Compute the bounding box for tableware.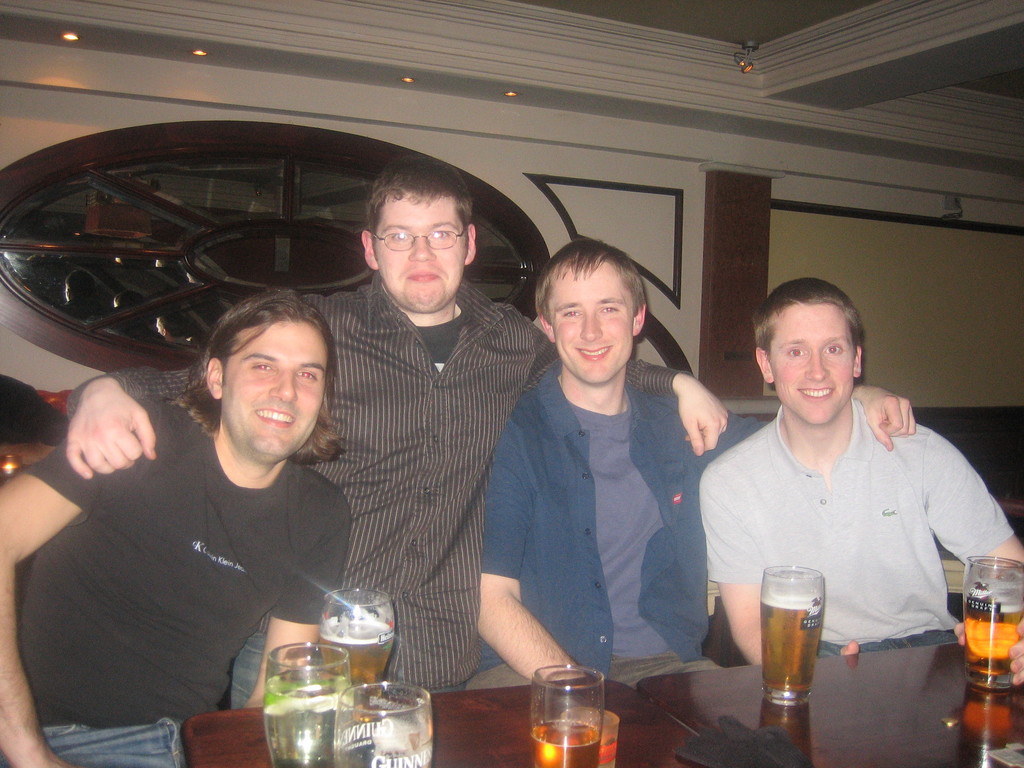
left=335, top=676, right=433, bottom=767.
